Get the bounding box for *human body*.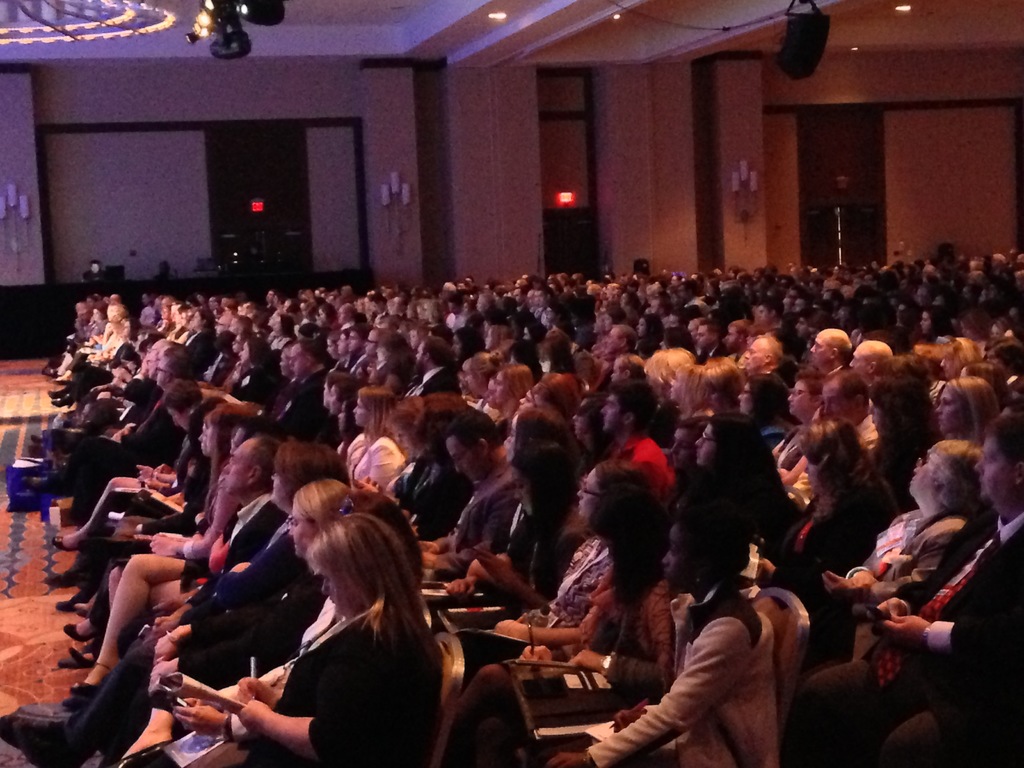
x1=401, y1=331, x2=457, y2=412.
